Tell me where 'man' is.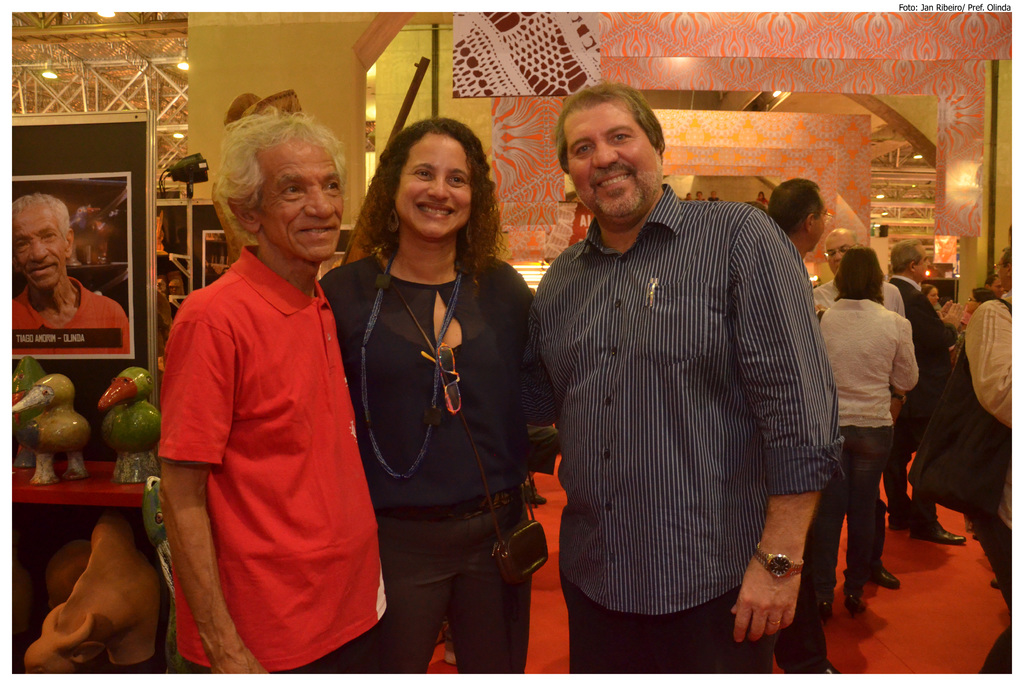
'man' is at bbox=[513, 77, 862, 664].
